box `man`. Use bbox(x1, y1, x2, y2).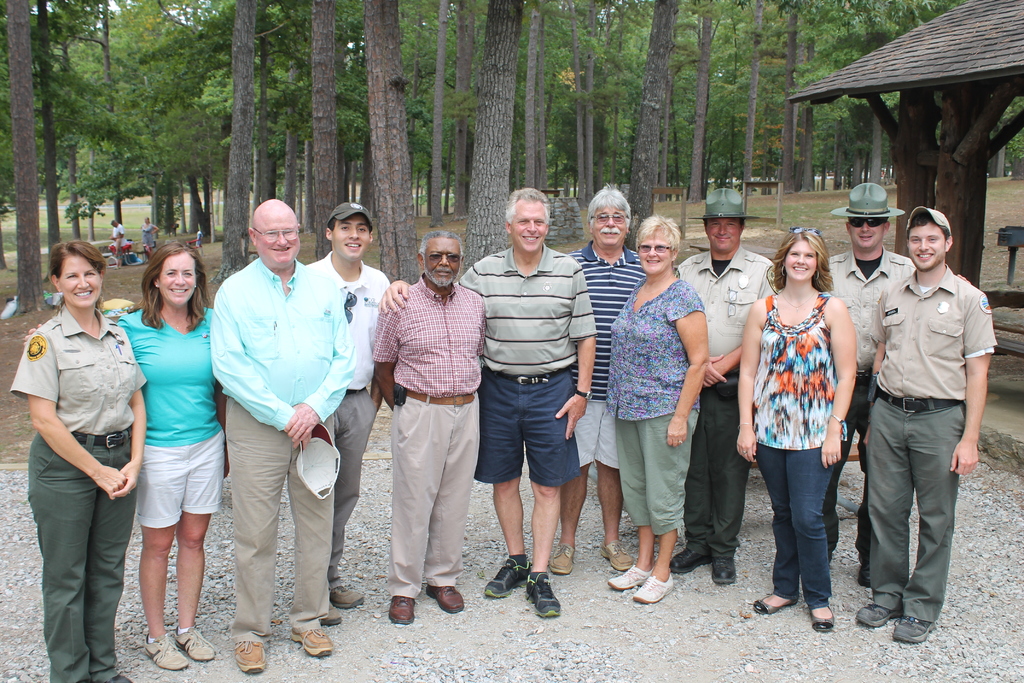
bbox(378, 186, 596, 615).
